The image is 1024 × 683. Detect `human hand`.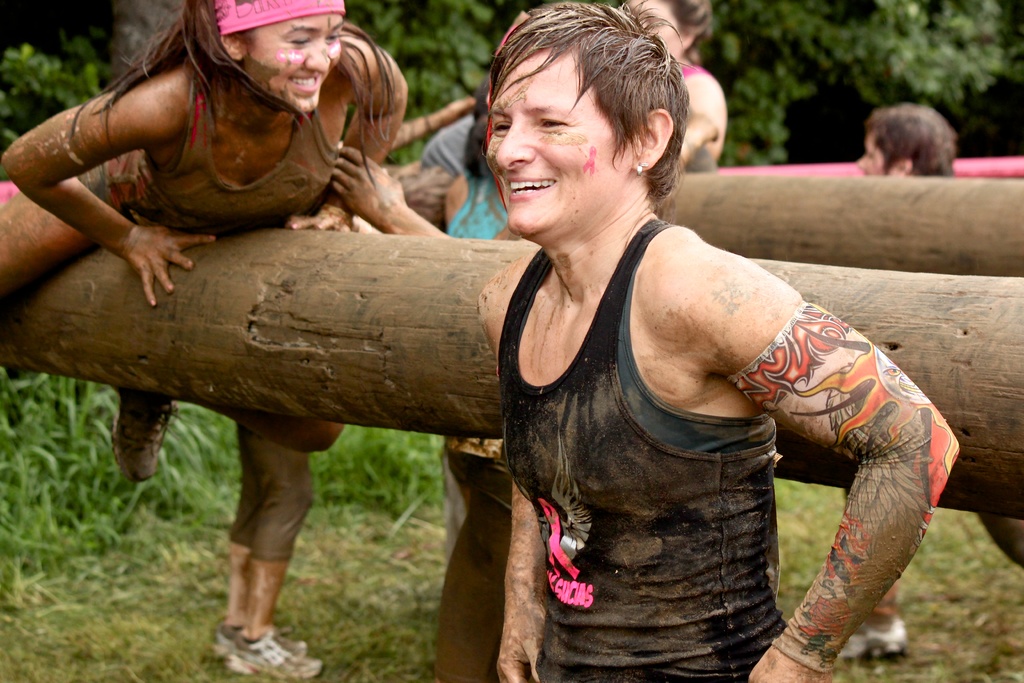
Detection: 685 110 719 144.
